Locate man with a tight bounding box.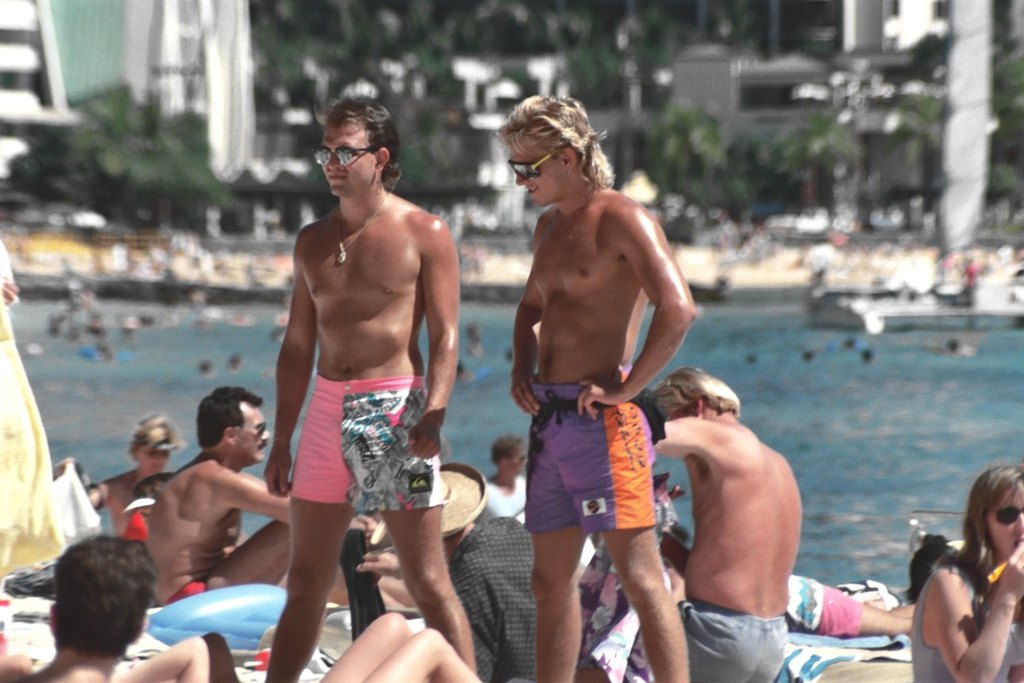
[638,361,806,682].
